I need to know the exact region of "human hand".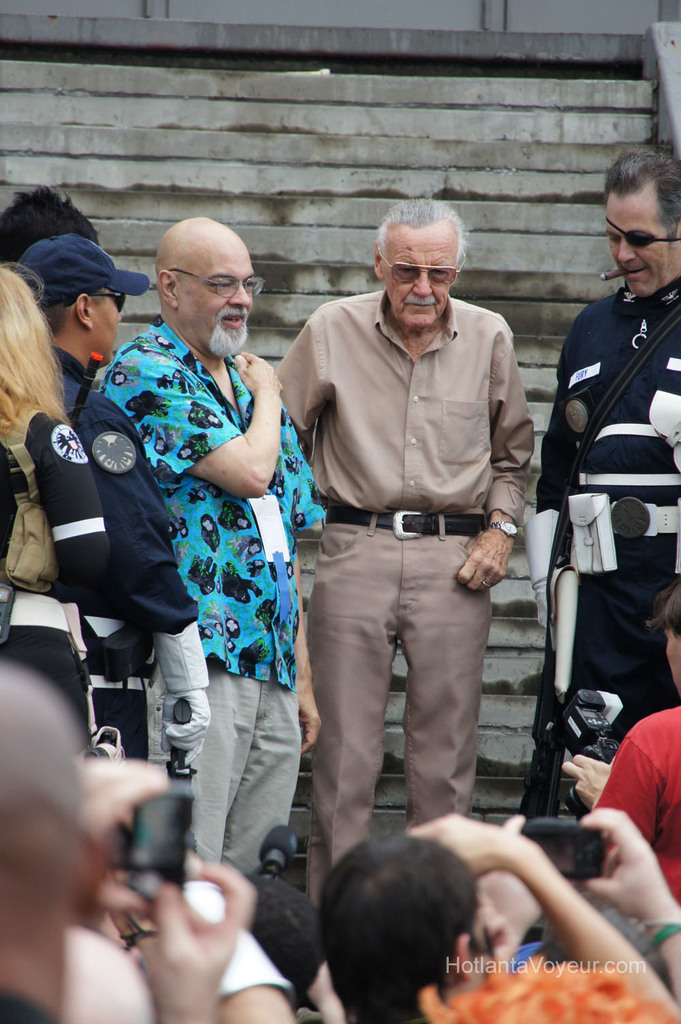
Region: select_region(575, 805, 668, 922).
